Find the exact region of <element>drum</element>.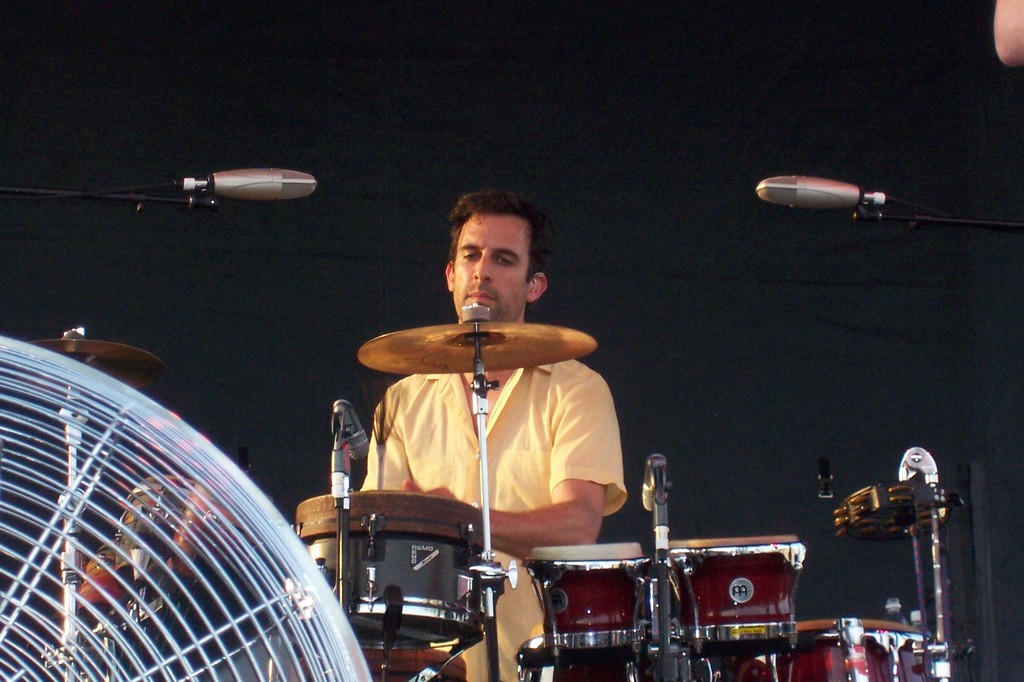
Exact region: l=56, t=544, r=166, b=639.
